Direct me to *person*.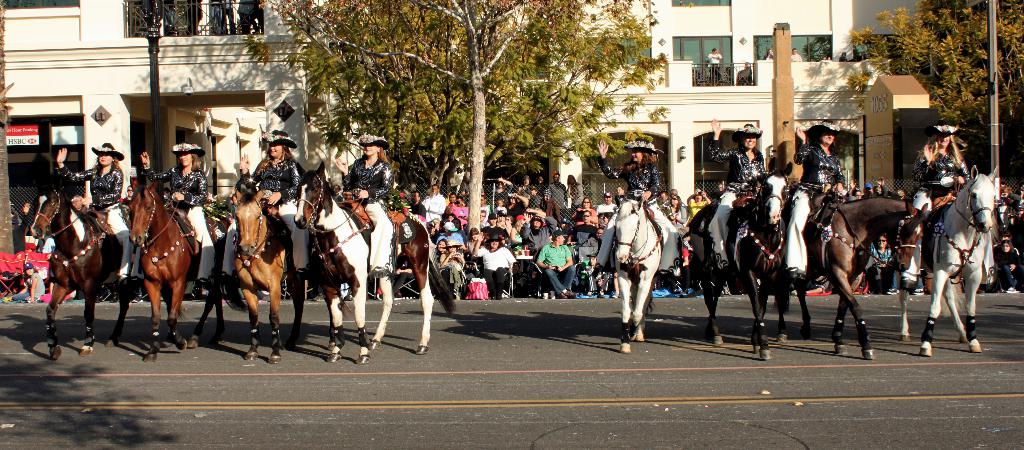
Direction: [909, 118, 972, 293].
